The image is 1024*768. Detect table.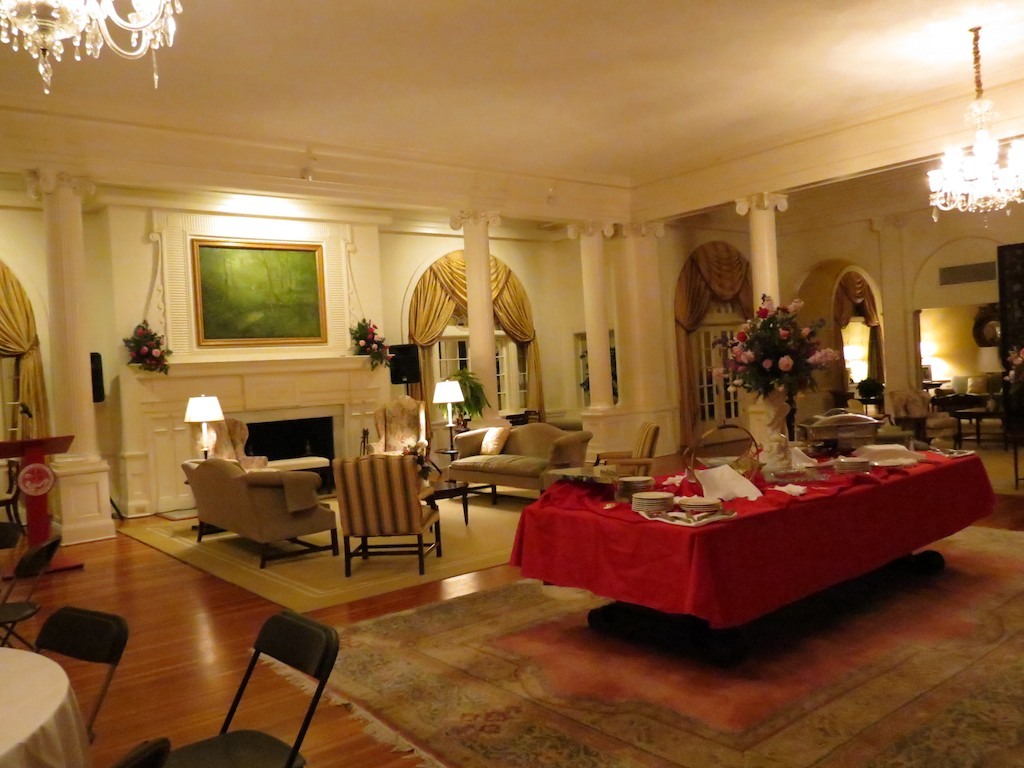
Detection: bbox(515, 445, 966, 660).
